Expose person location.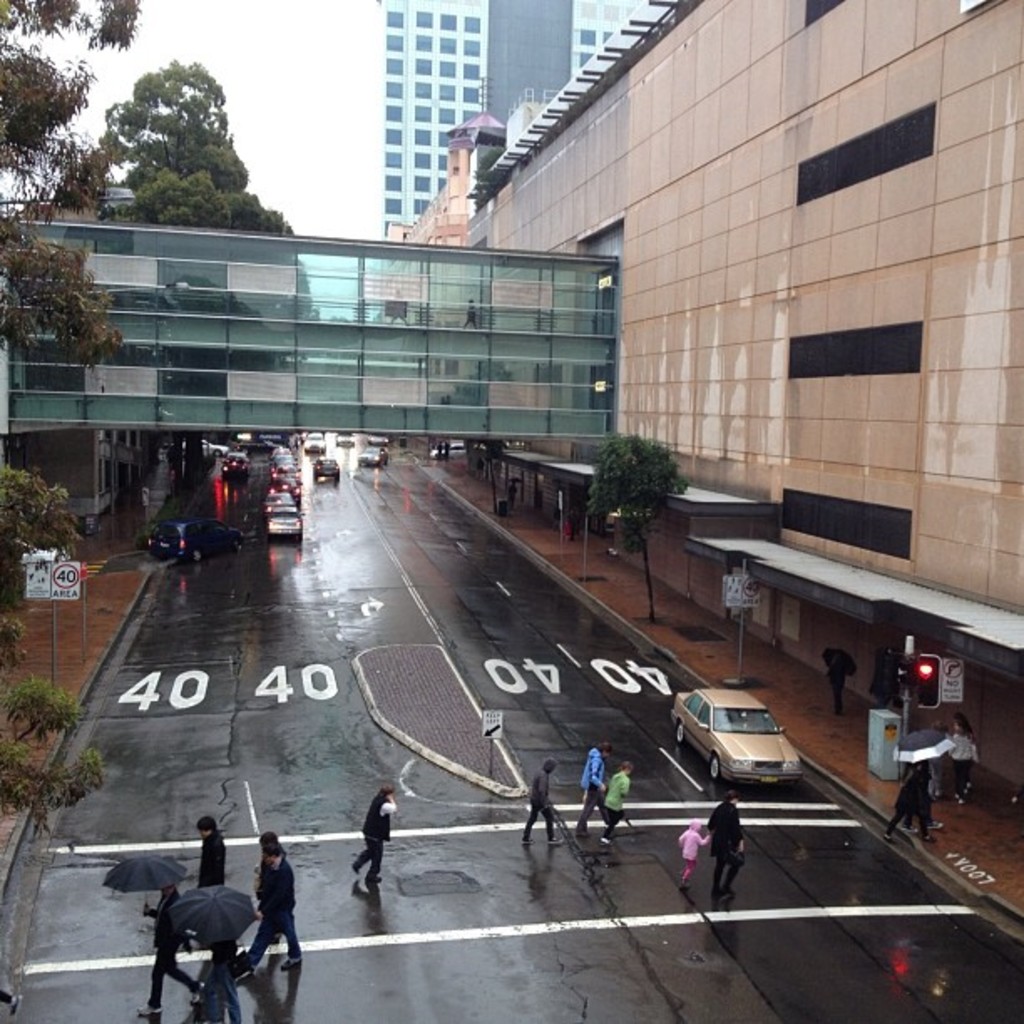
Exposed at x1=947, y1=728, x2=979, y2=810.
